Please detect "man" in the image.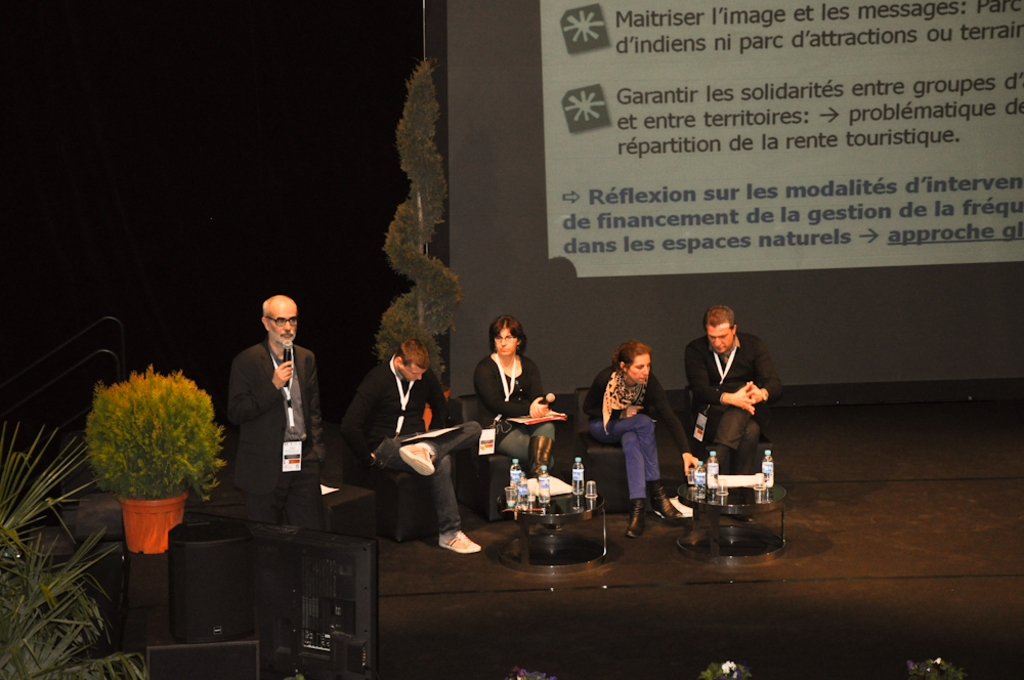
bbox(218, 290, 341, 641).
